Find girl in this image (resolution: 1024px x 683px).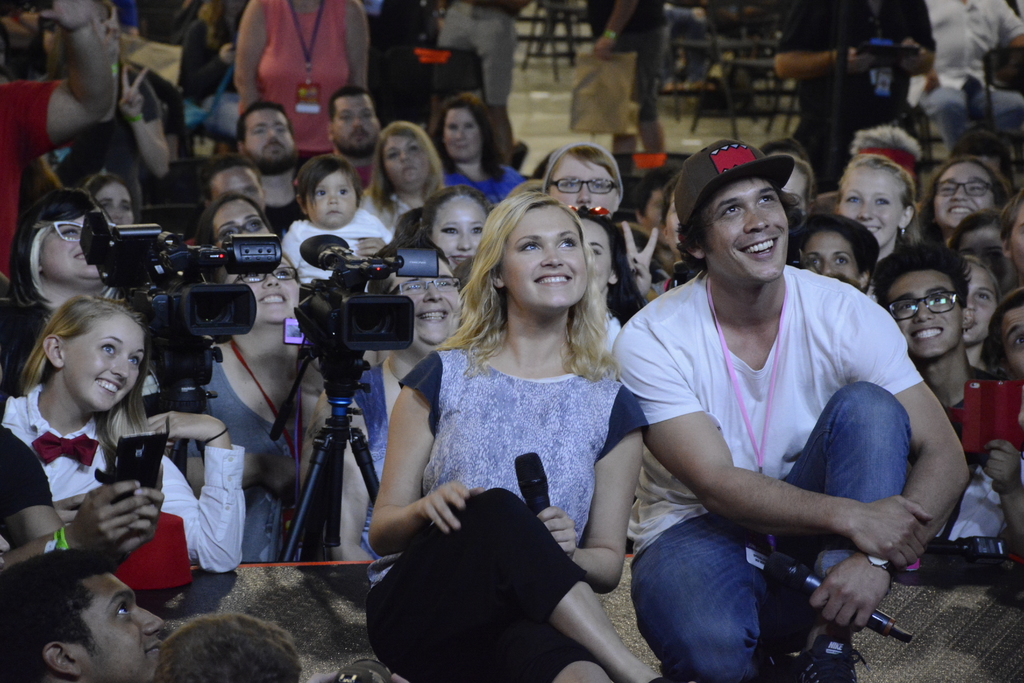
368/197/668/682.
